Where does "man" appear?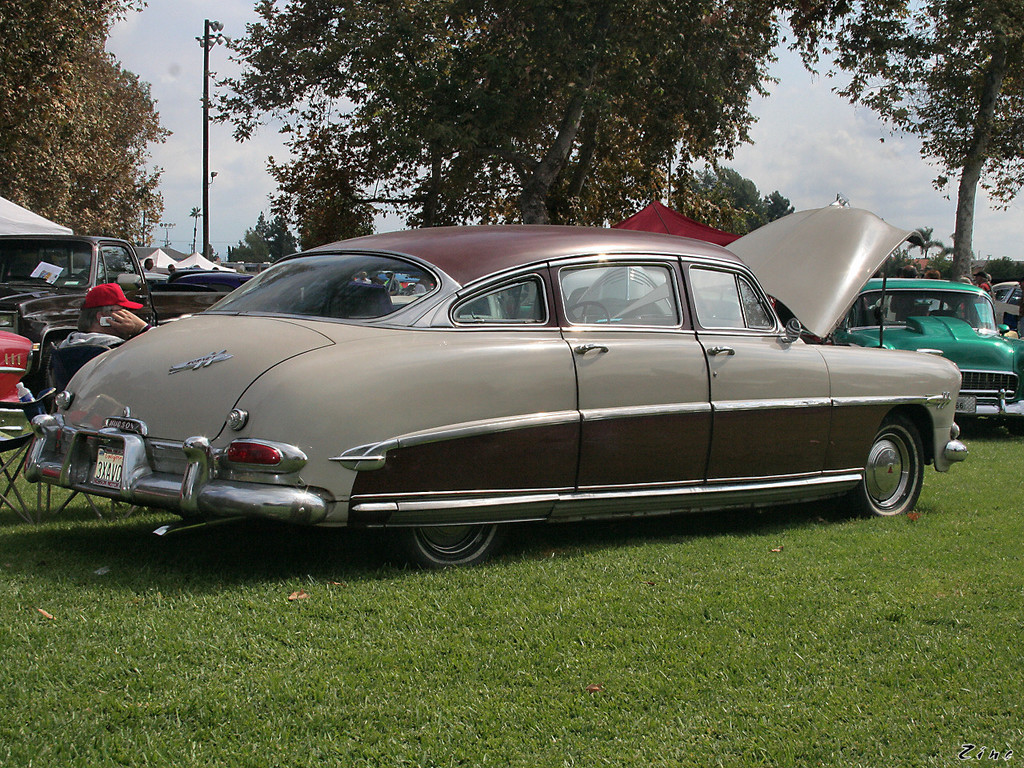
Appears at box=[885, 266, 919, 315].
